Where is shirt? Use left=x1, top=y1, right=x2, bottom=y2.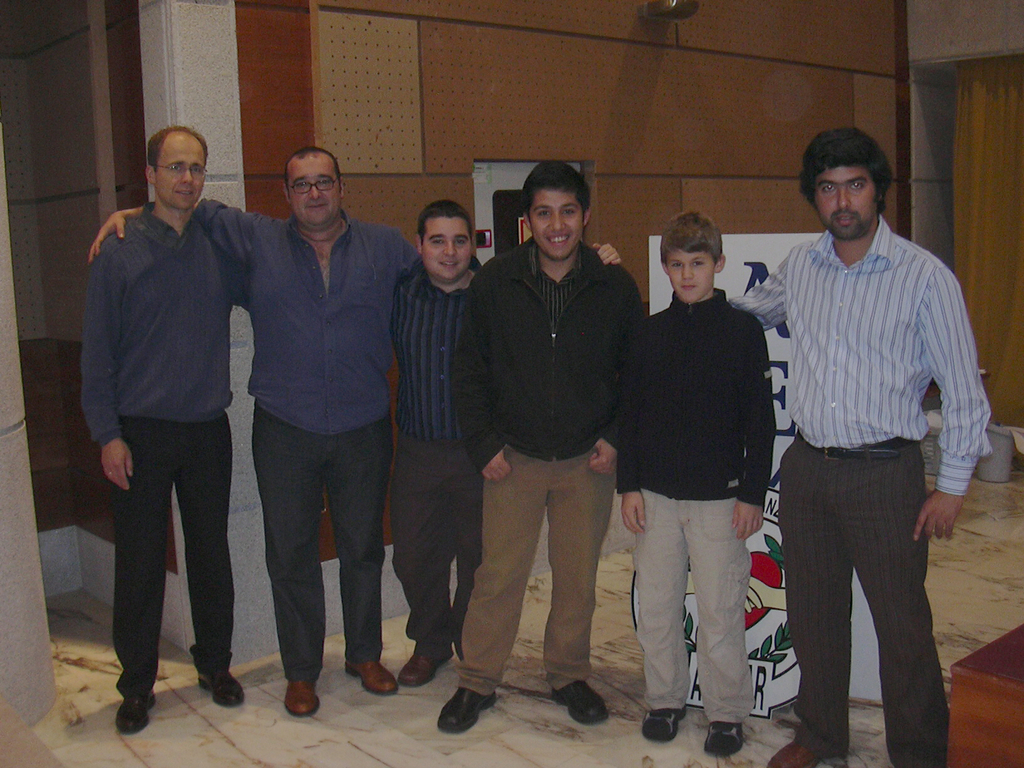
left=728, top=217, right=993, bottom=494.
